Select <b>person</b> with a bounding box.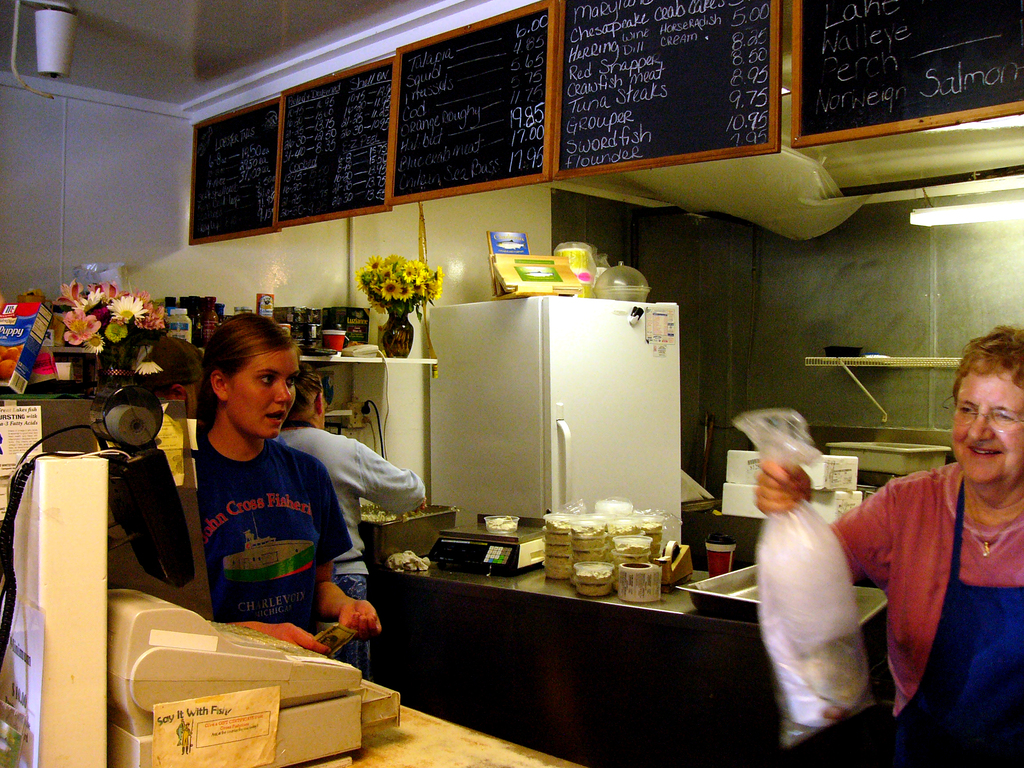
<bbox>752, 317, 1023, 767</bbox>.
